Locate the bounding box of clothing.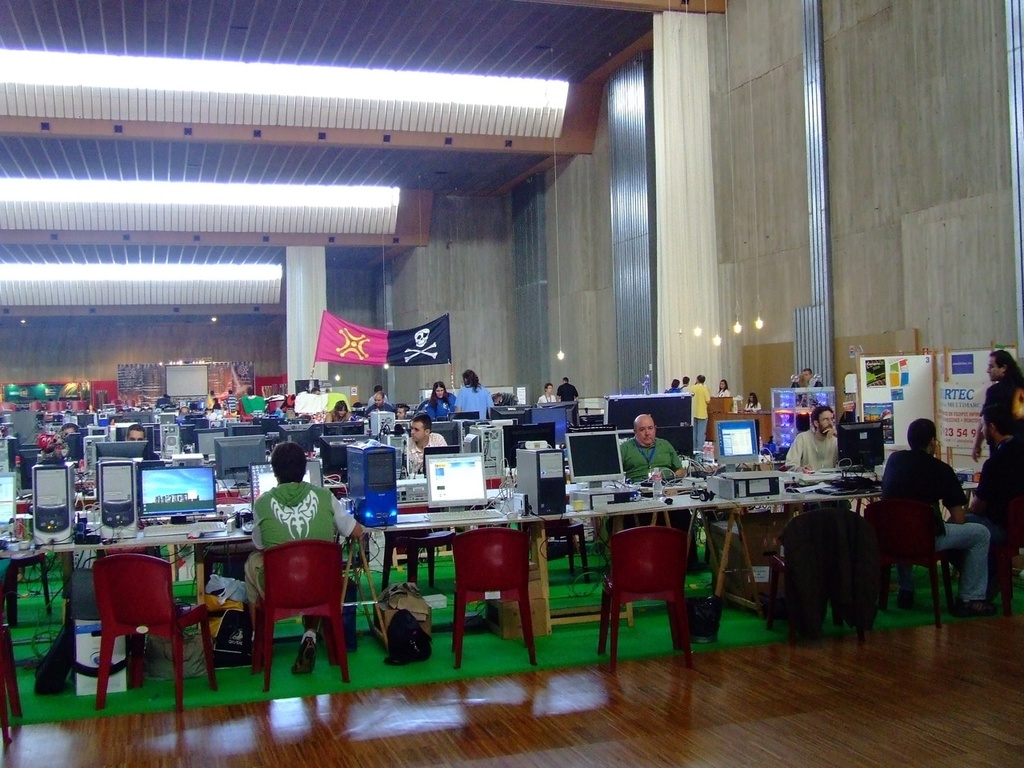
Bounding box: box=[214, 405, 220, 407].
